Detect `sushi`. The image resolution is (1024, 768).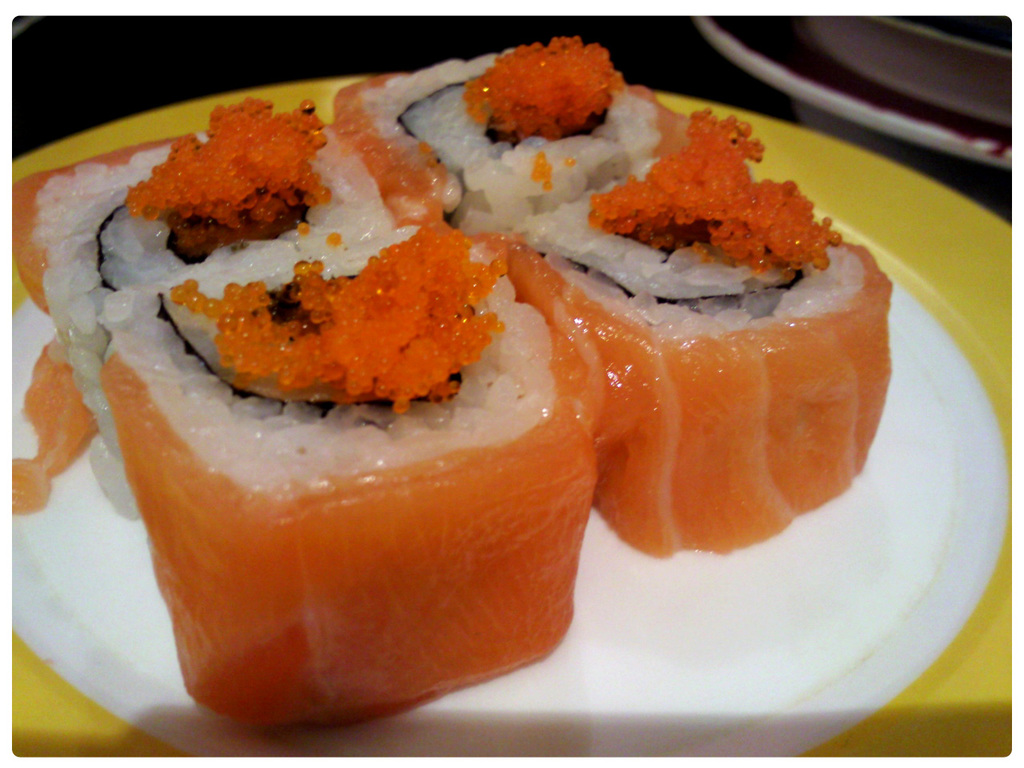
x1=329 y1=36 x2=686 y2=228.
